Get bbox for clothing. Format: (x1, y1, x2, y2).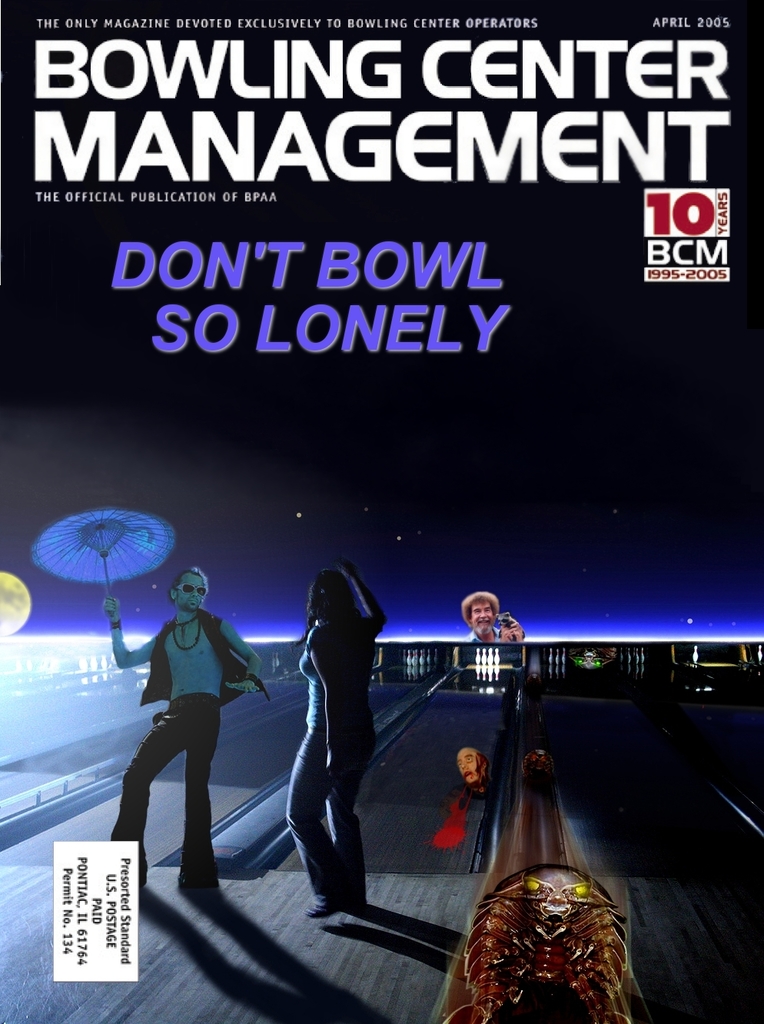
(118, 586, 244, 852).
